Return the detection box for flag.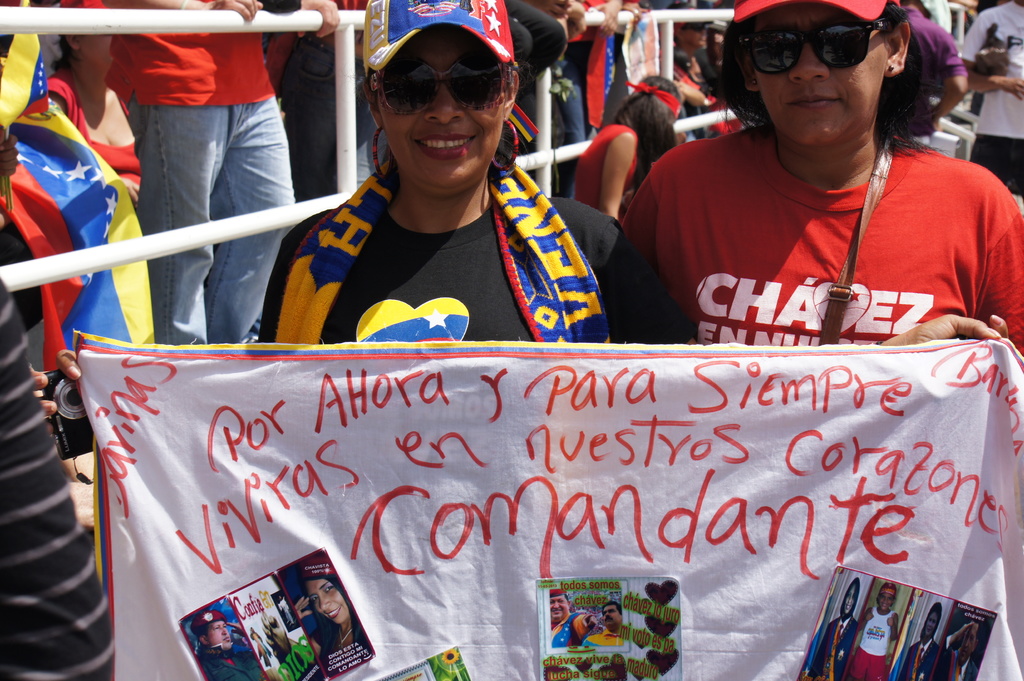
(left=55, top=324, right=1023, bottom=680).
